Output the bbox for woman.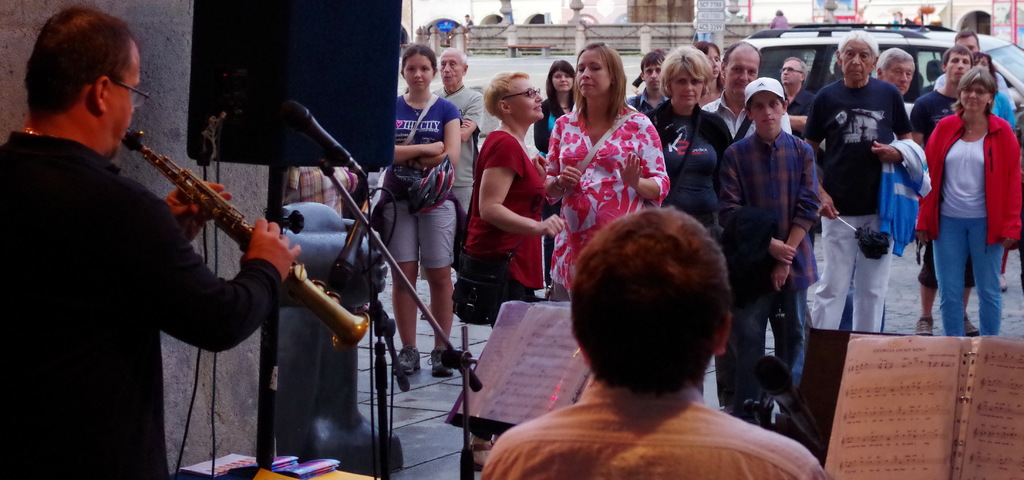
left=532, top=61, right=580, bottom=157.
